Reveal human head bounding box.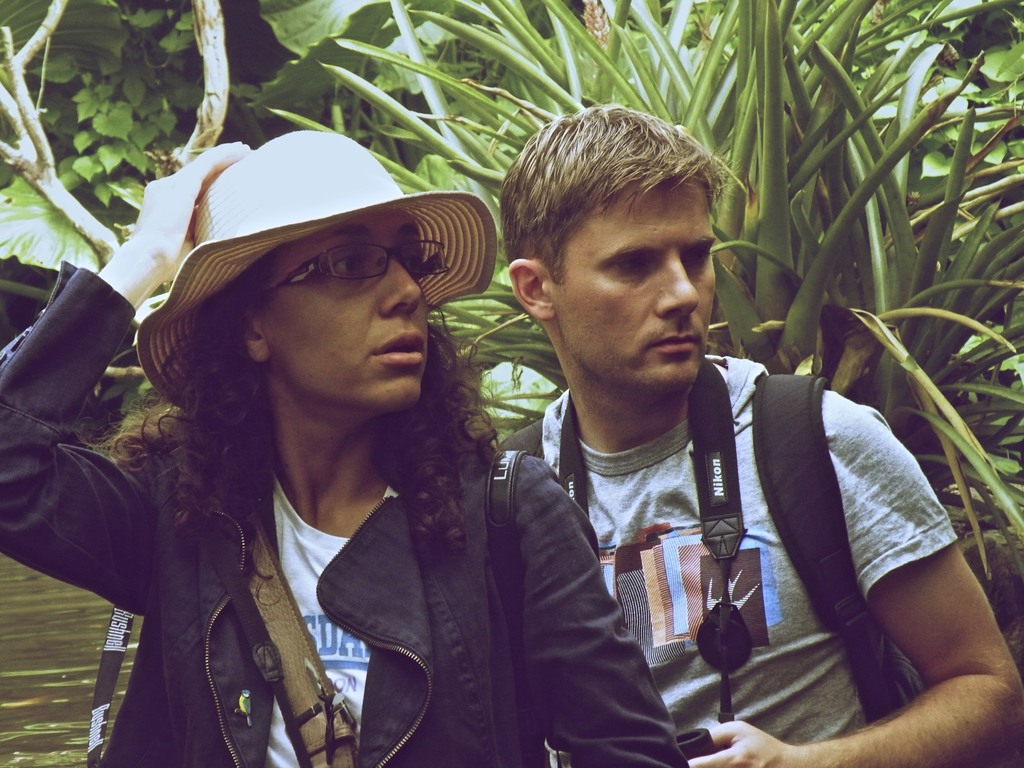
Revealed: pyautogui.locateOnScreen(133, 127, 500, 436).
